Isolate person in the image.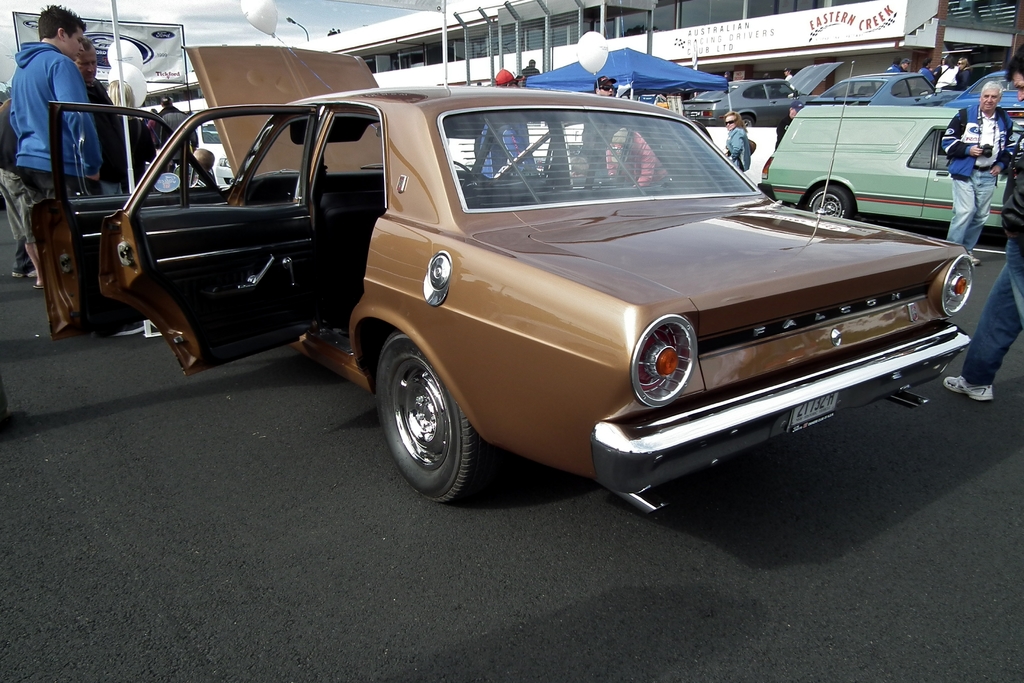
Isolated region: bbox(468, 66, 543, 184).
